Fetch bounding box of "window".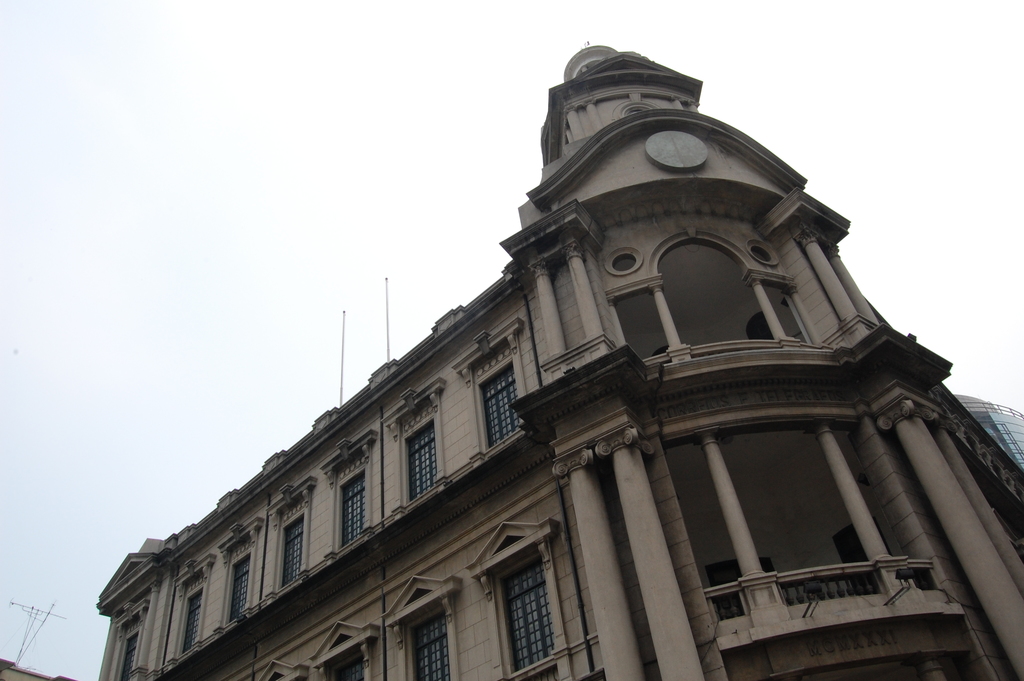
Bbox: <box>329,655,362,680</box>.
